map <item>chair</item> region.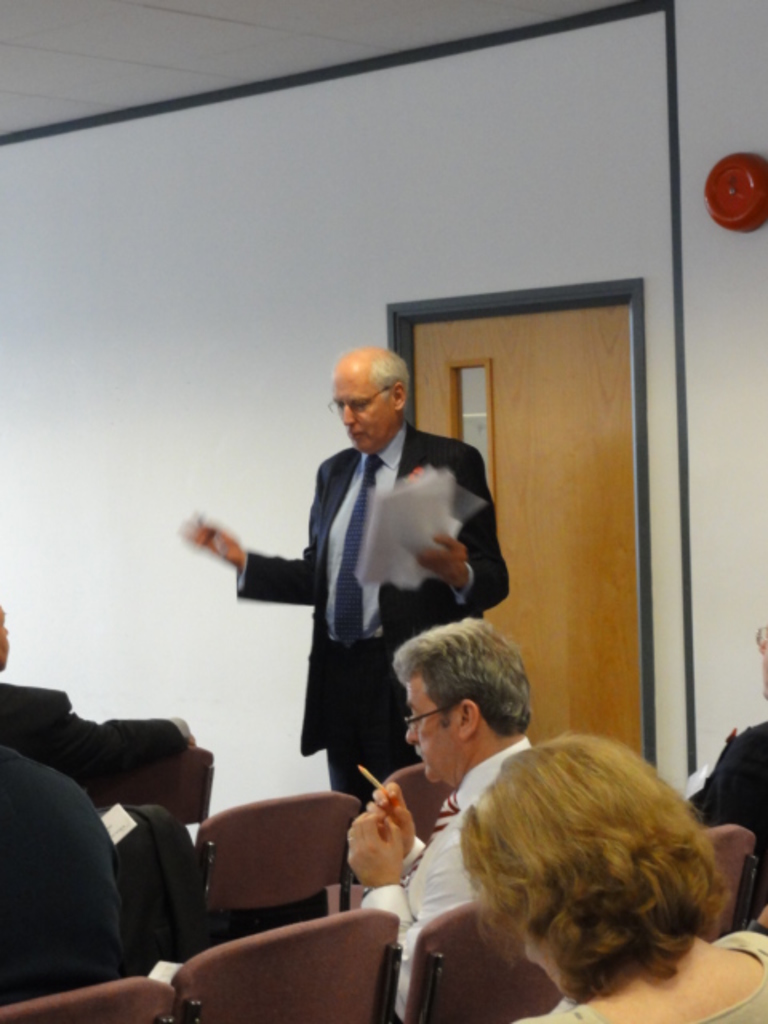
Mapped to BBox(173, 798, 370, 936).
